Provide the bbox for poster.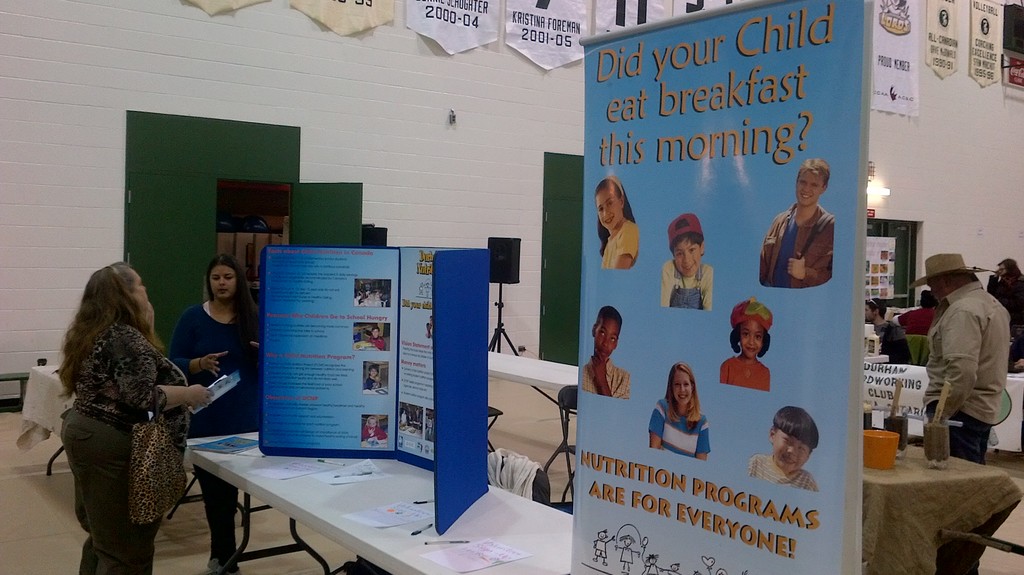
[579, 0, 868, 574].
